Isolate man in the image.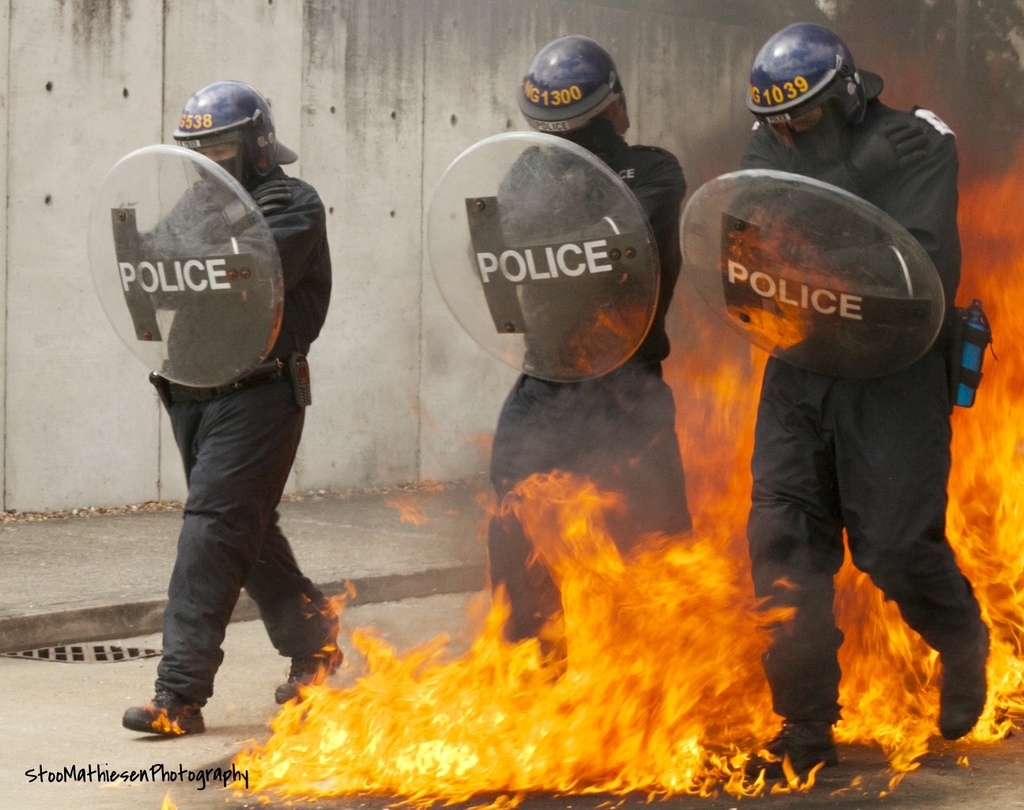
Isolated region: bbox=(747, 18, 993, 786).
